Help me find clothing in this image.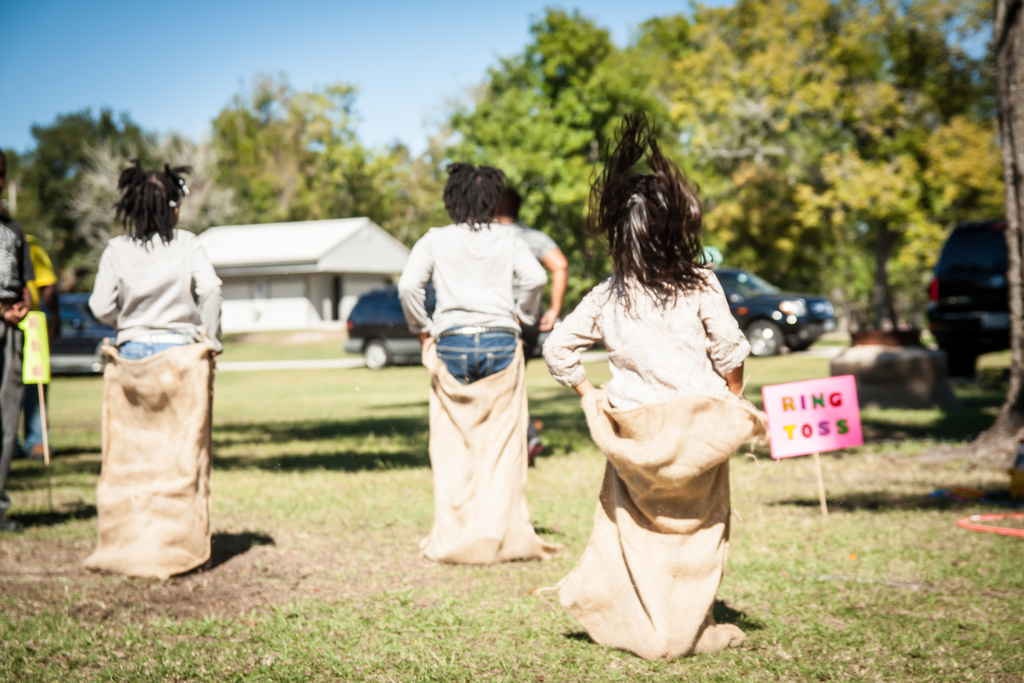
Found it: [517, 224, 559, 372].
